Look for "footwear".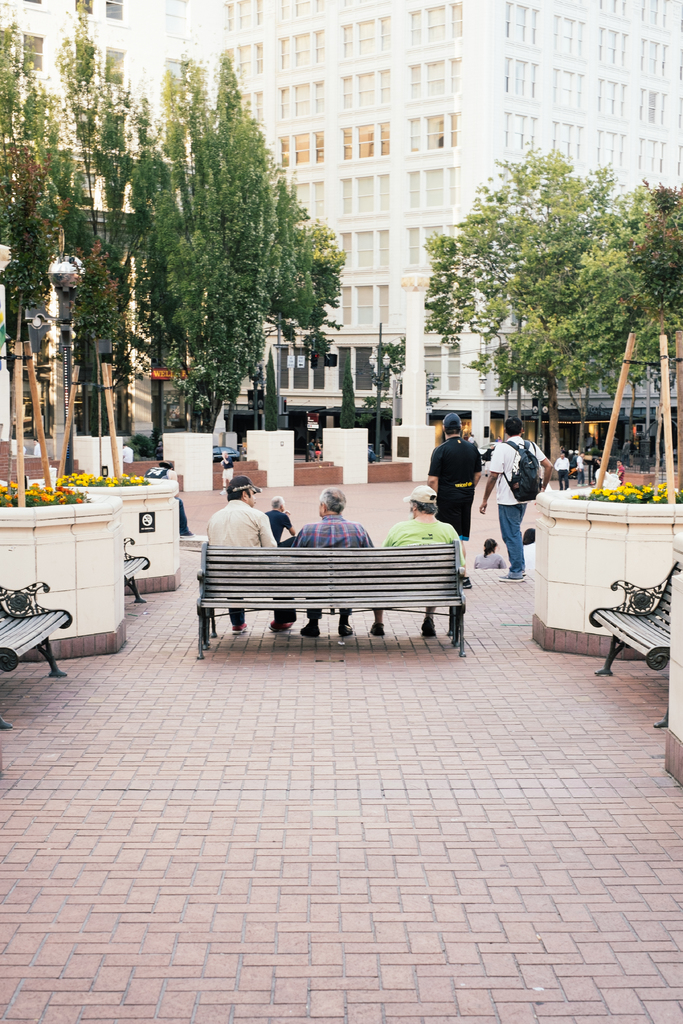
Found: [left=422, top=619, right=436, bottom=638].
